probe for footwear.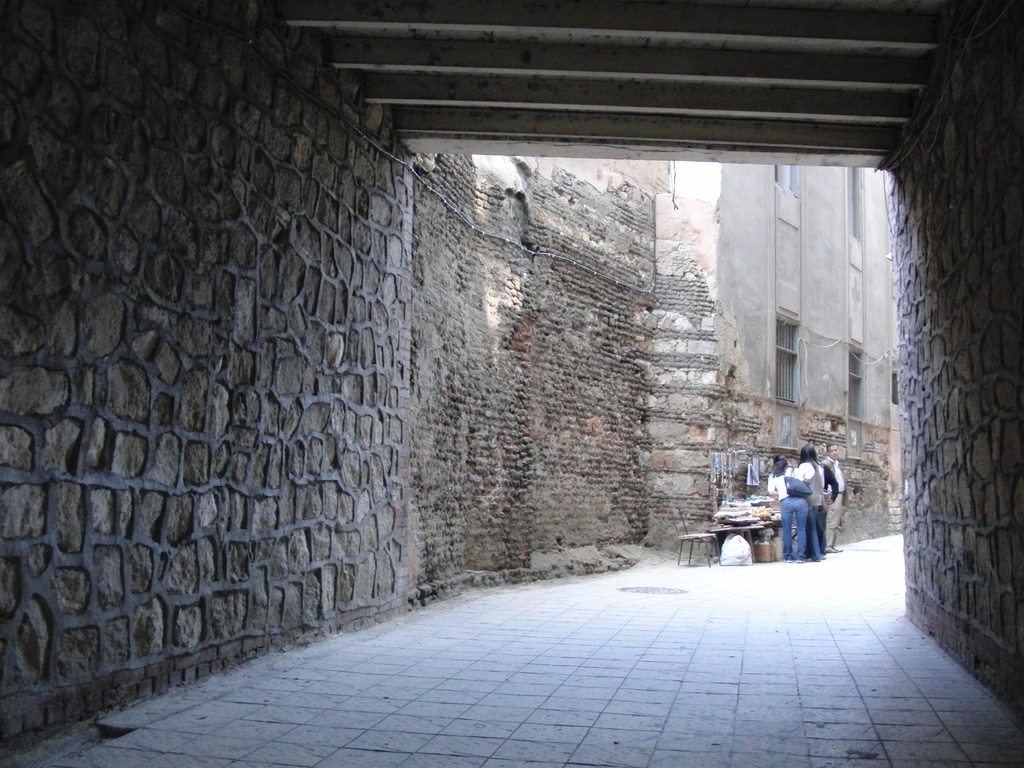
Probe result: bbox(824, 545, 835, 554).
